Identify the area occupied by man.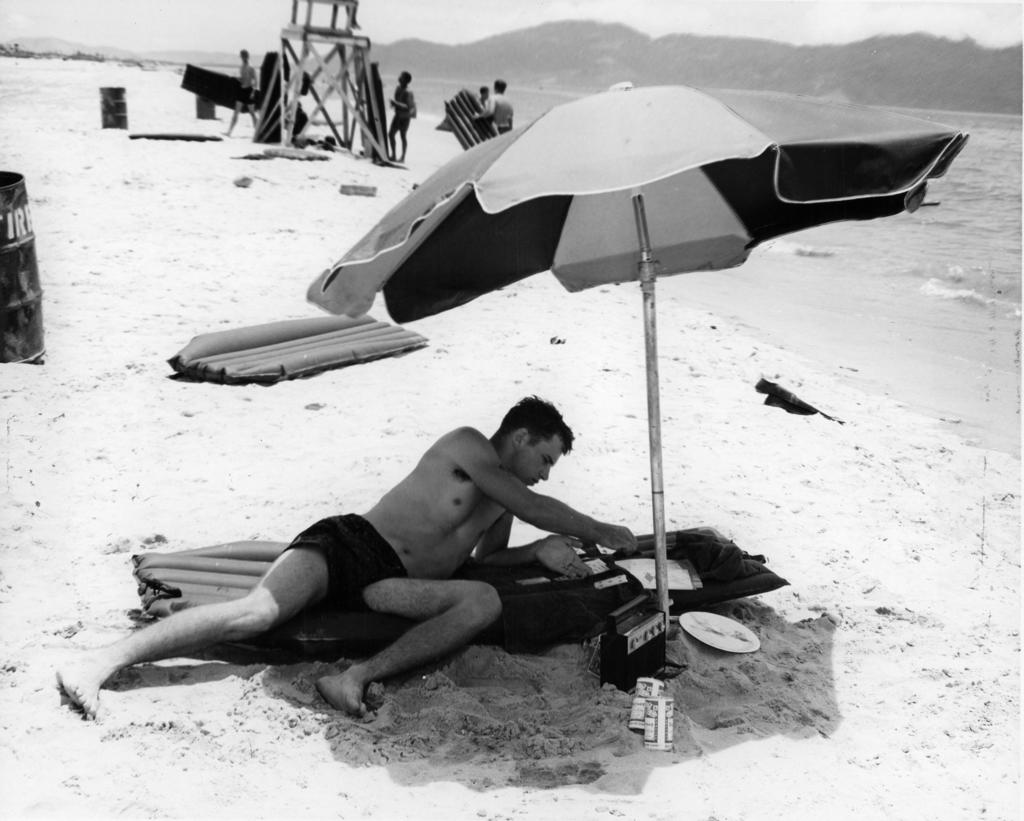
Area: left=223, top=49, right=258, bottom=135.
